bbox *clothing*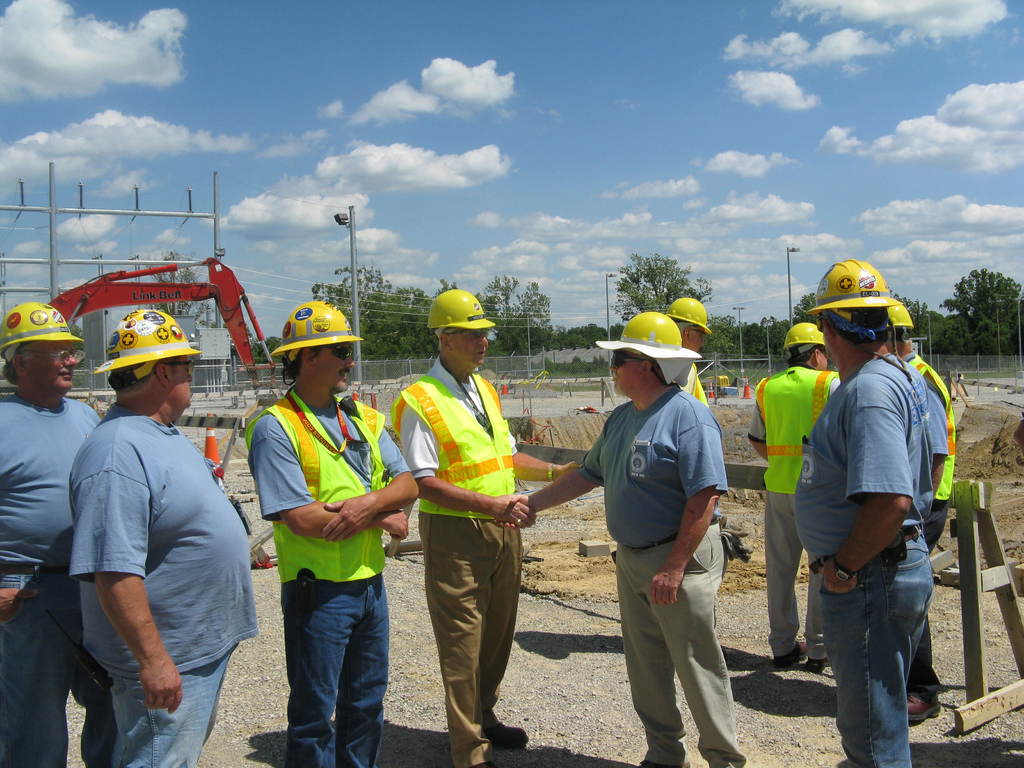
<region>58, 351, 245, 741</region>
